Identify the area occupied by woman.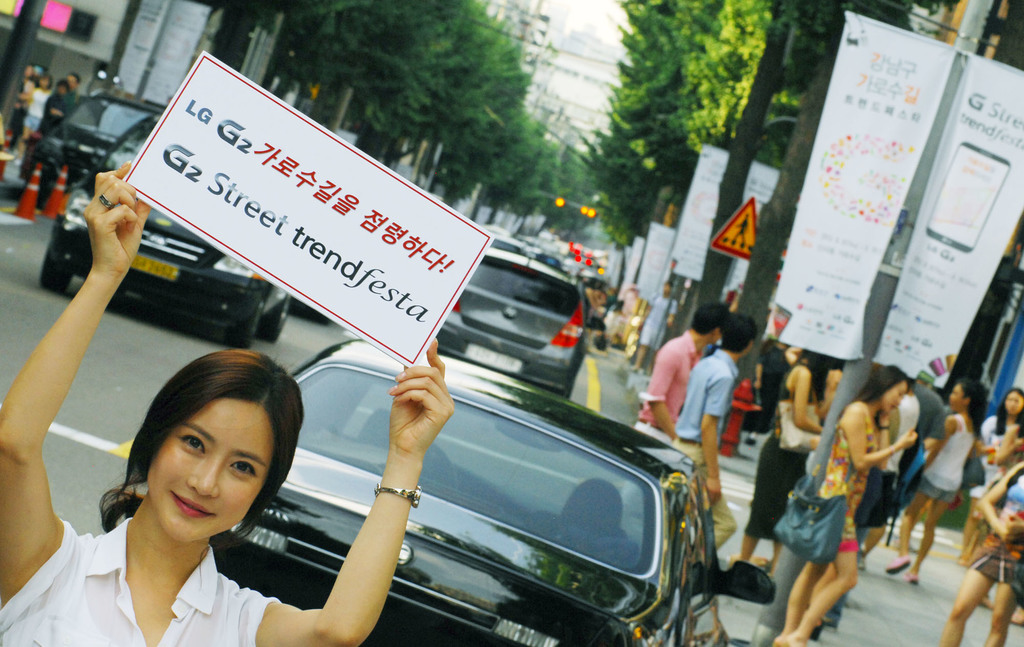
Area: 0/159/456/646.
